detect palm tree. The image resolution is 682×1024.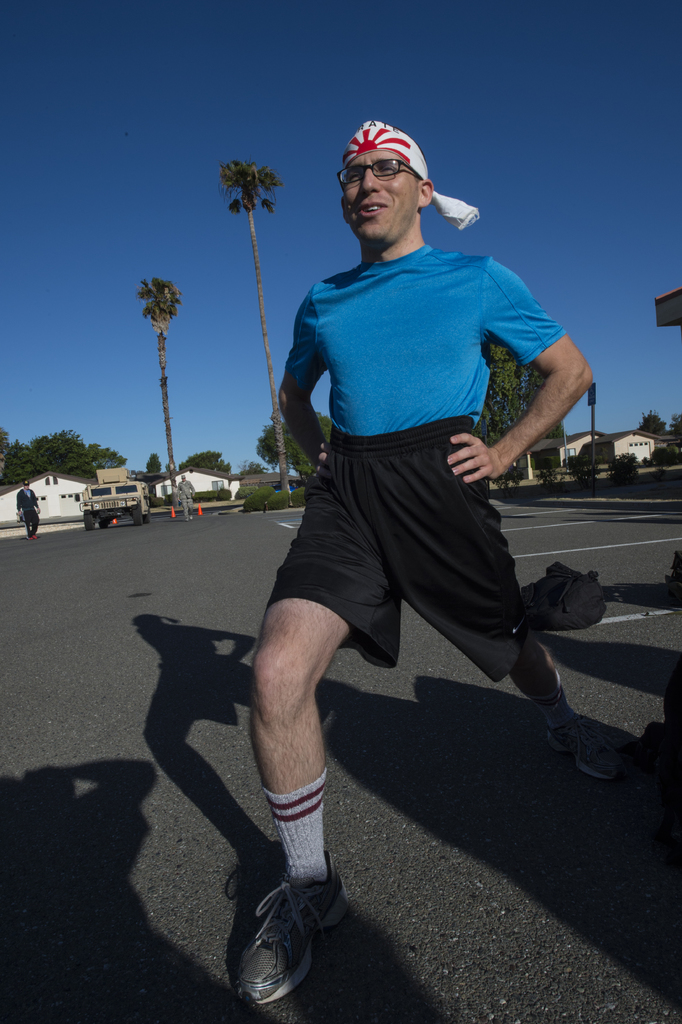
{"left": 135, "top": 276, "right": 186, "bottom": 508}.
